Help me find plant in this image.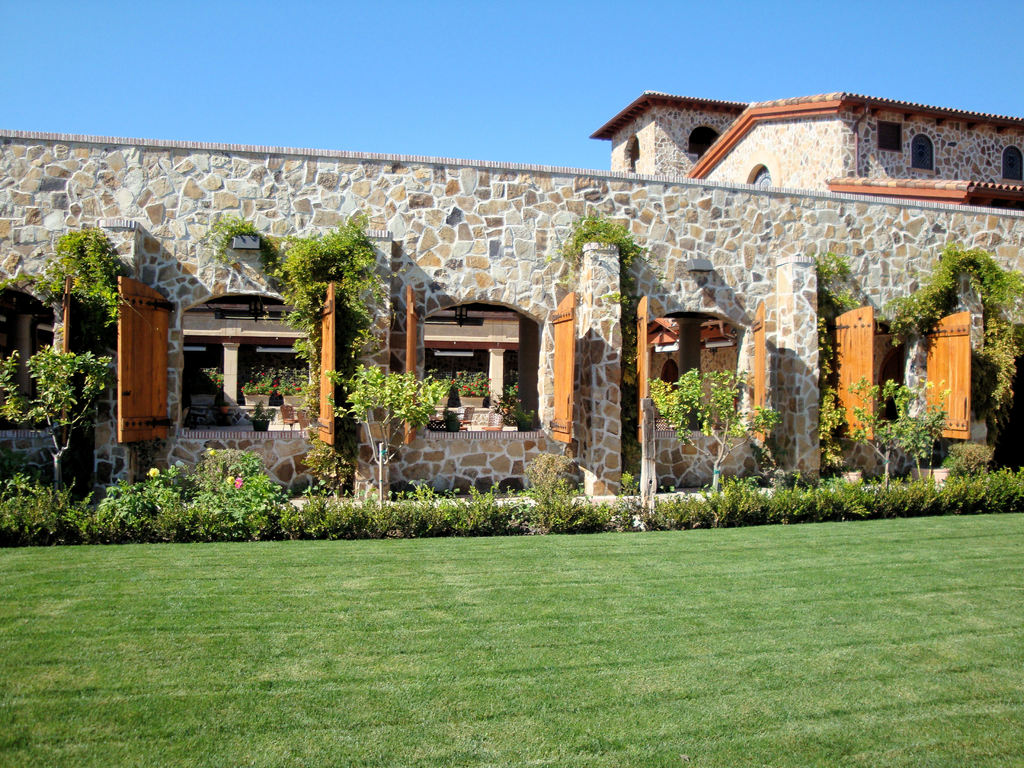
Found it: <bbox>300, 434, 359, 500</bbox>.
